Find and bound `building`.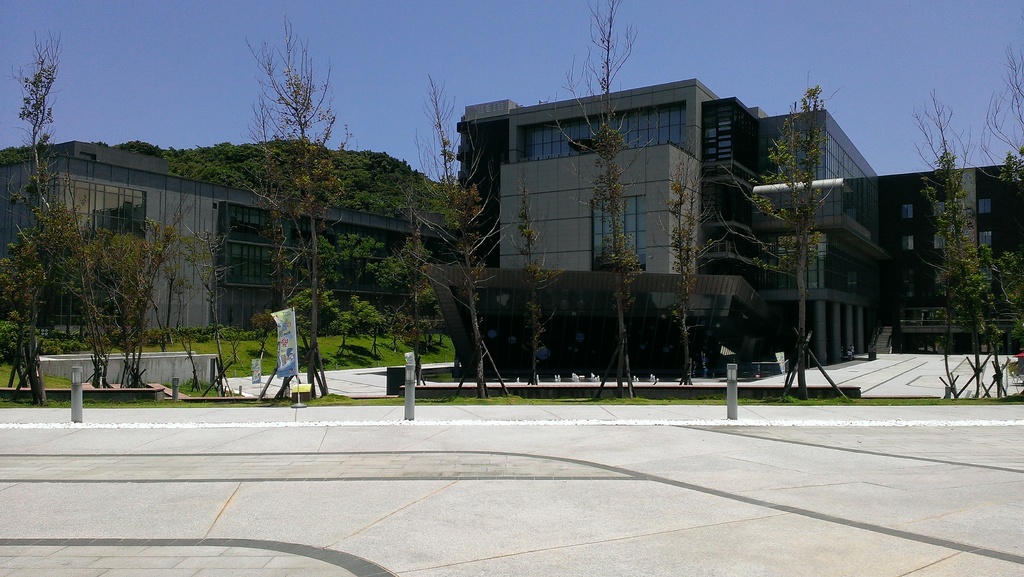
Bound: bbox=(0, 72, 1023, 373).
